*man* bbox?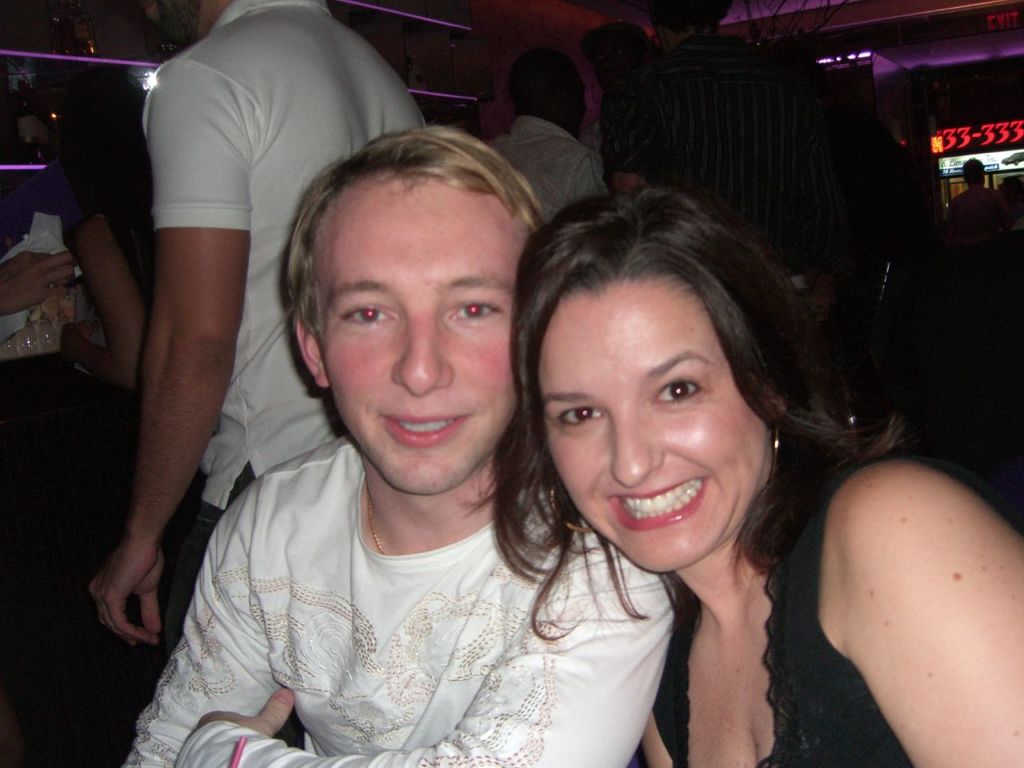
(x1=605, y1=0, x2=875, y2=253)
